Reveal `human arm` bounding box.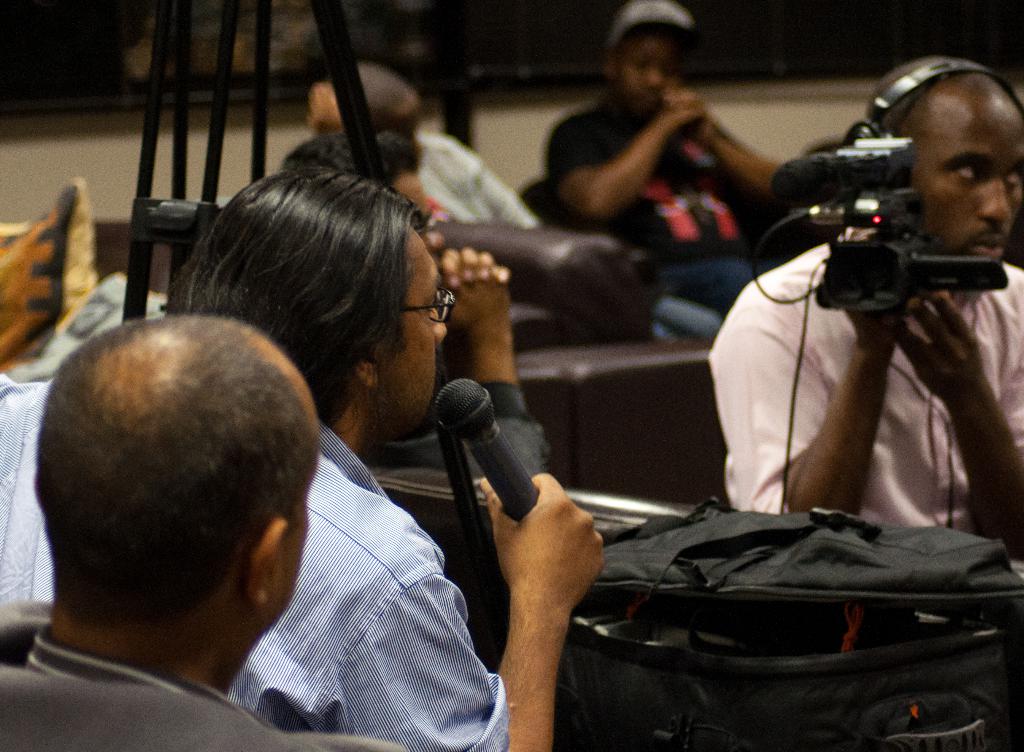
Revealed: (428,415,628,751).
